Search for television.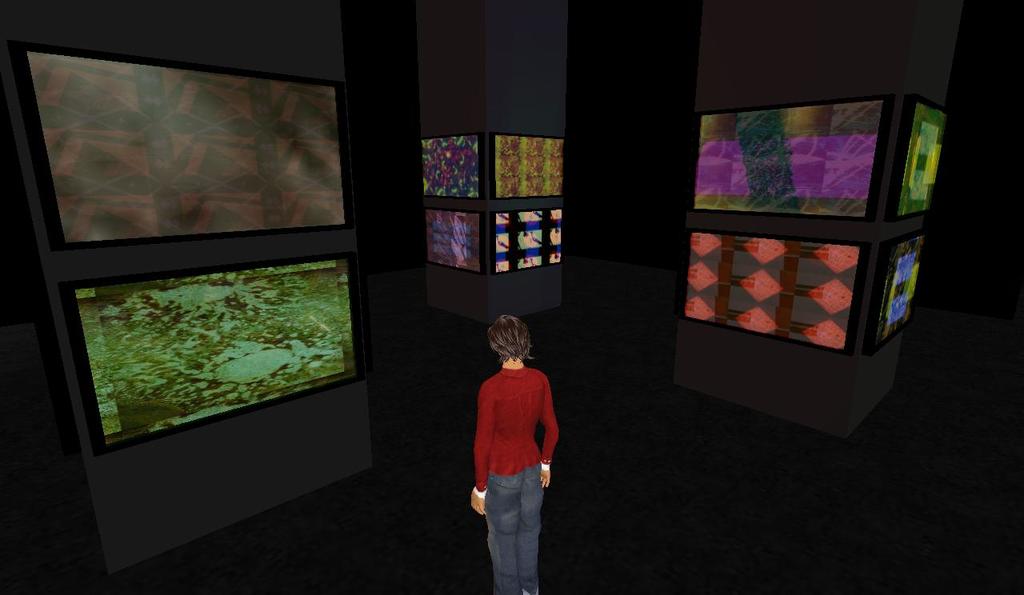
Found at bbox=(427, 208, 484, 274).
